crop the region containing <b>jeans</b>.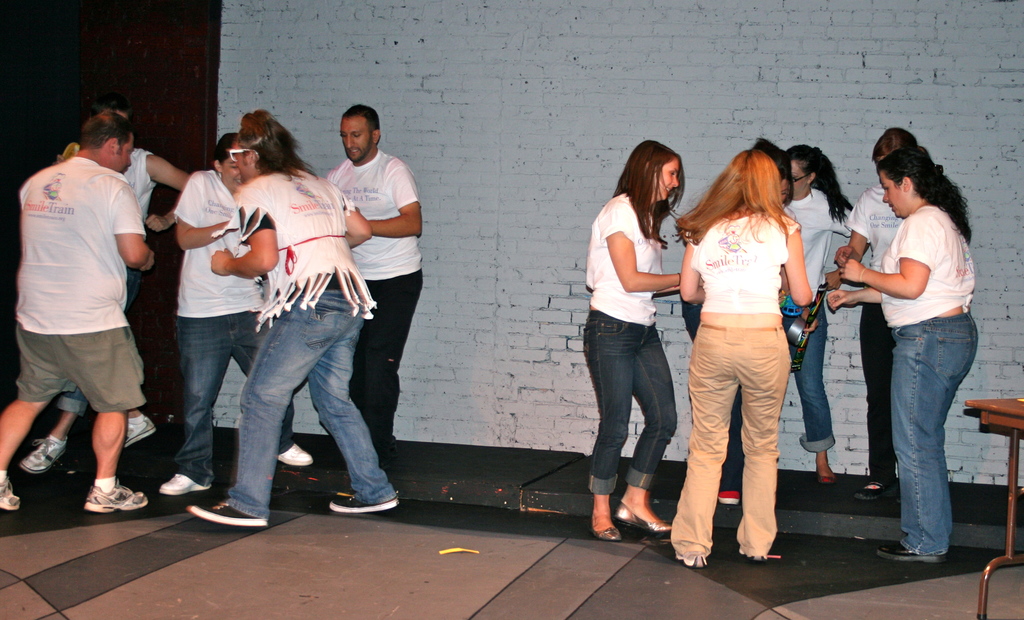
Crop region: 894, 312, 977, 557.
